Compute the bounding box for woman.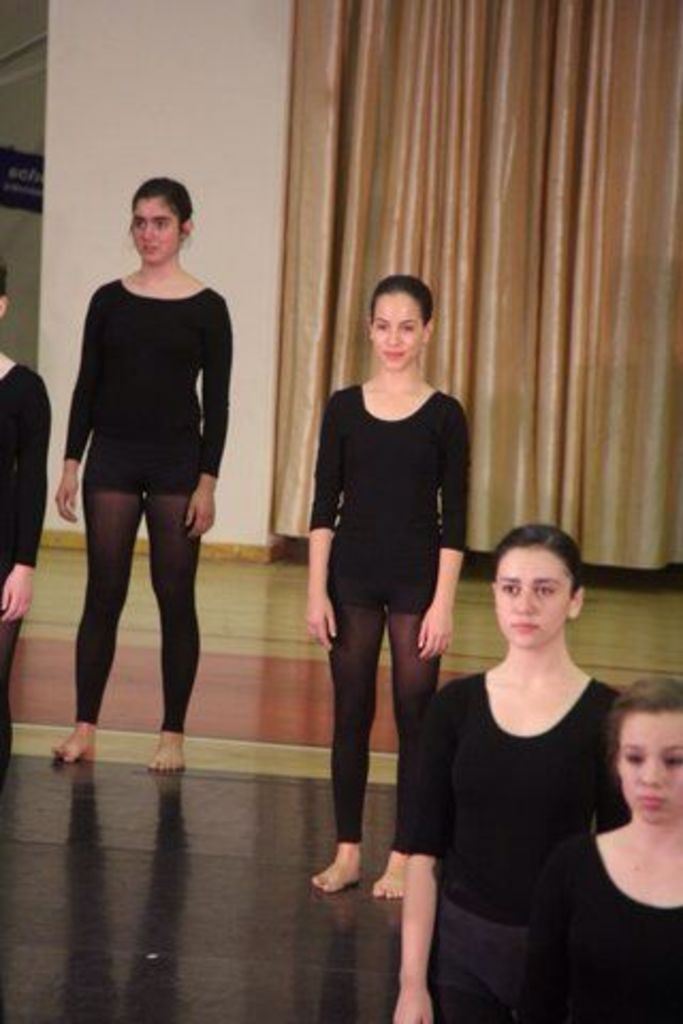
left=0, top=265, right=49, bottom=791.
